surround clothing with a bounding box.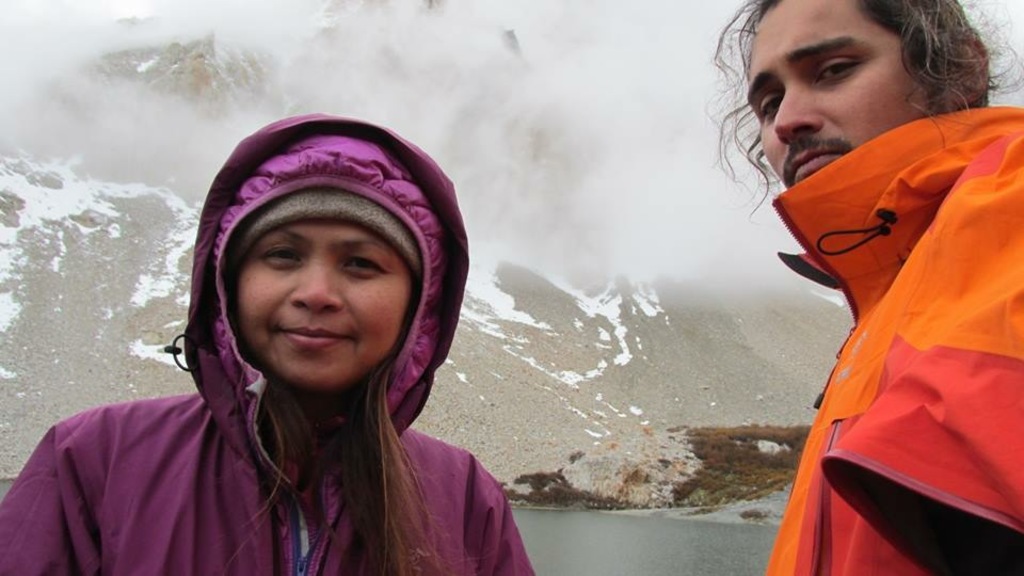
[763,91,1023,575].
